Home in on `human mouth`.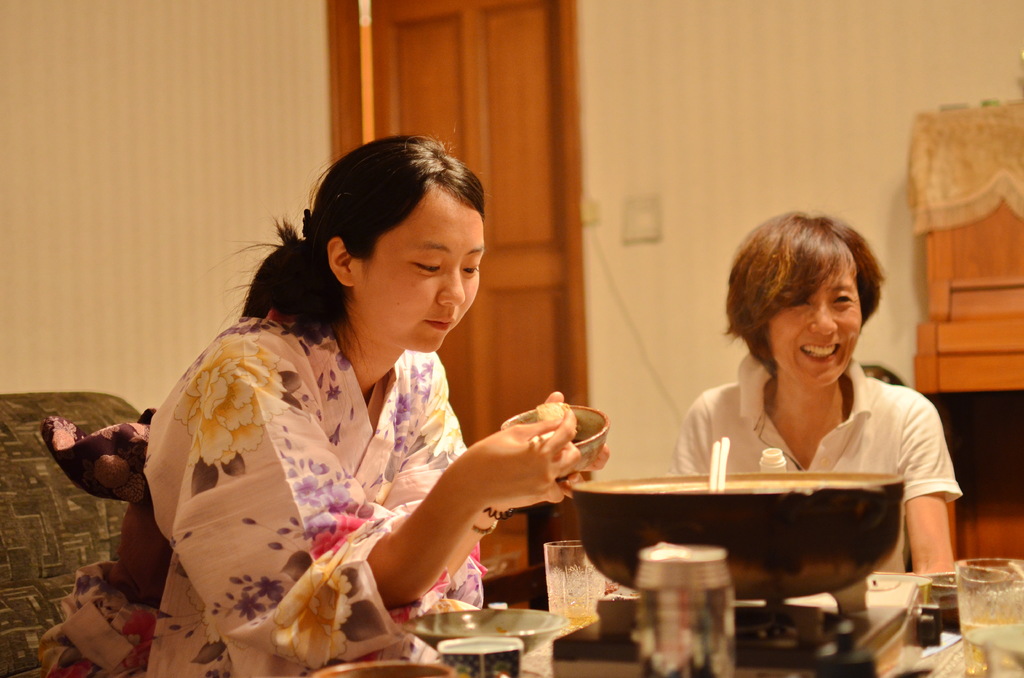
Homed in at bbox=[797, 339, 842, 370].
